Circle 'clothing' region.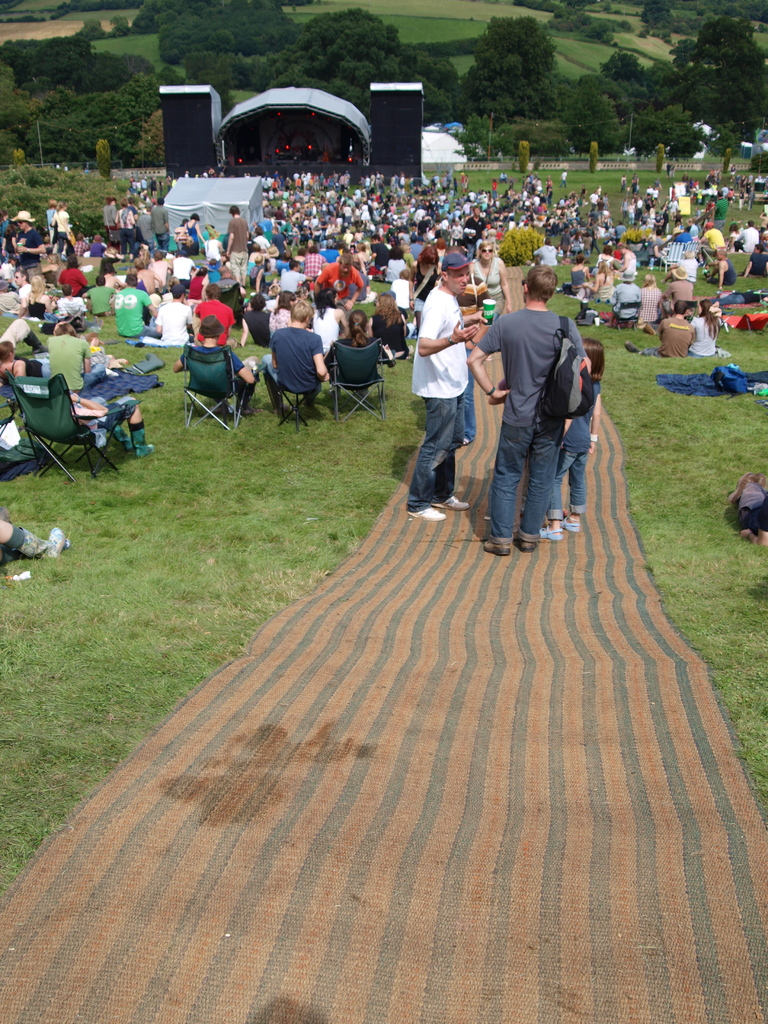
Region: bbox=[137, 209, 156, 244].
